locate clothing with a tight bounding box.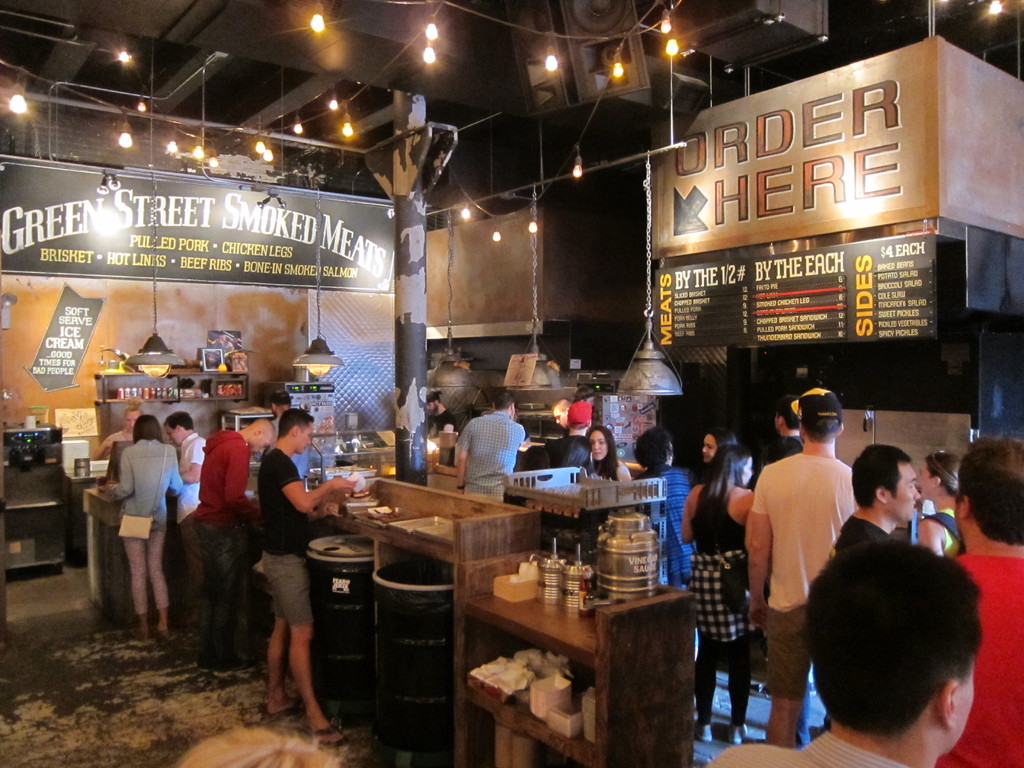
pyautogui.locateOnScreen(454, 408, 525, 506).
